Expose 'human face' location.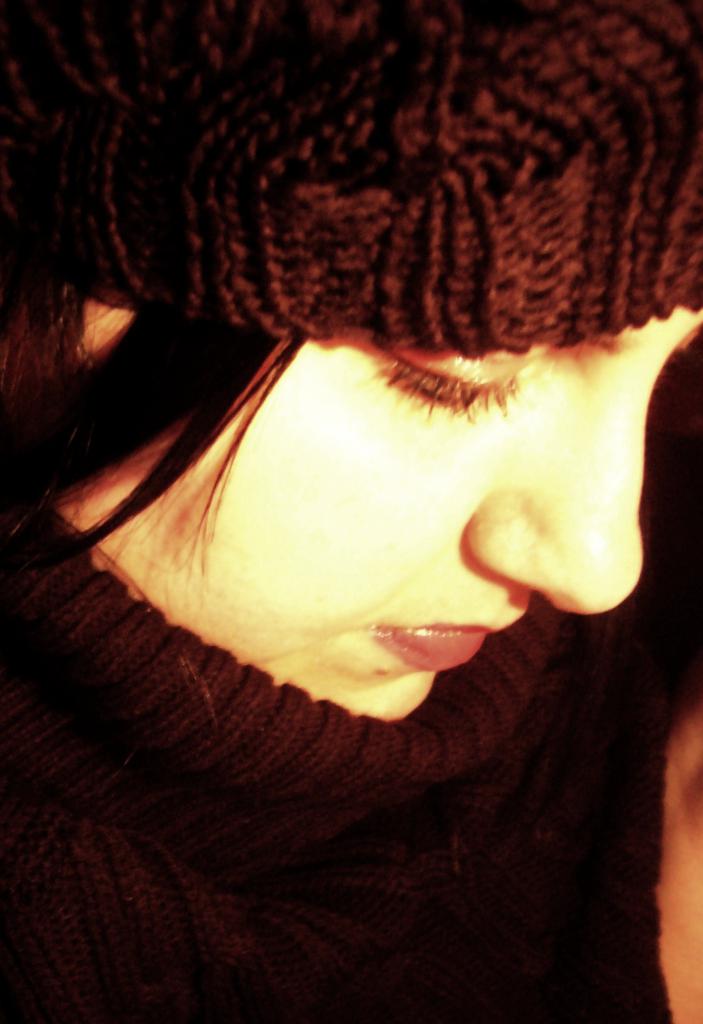
Exposed at {"x1": 131, "y1": 307, "x2": 702, "y2": 722}.
